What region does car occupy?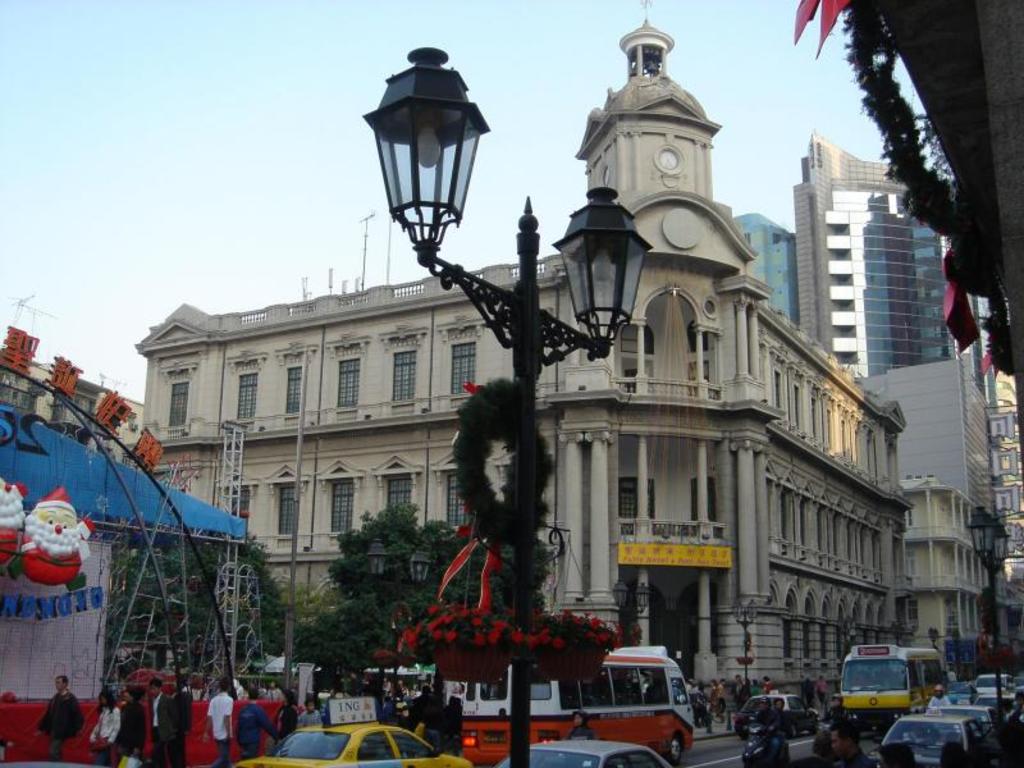
<box>488,737,664,767</box>.
